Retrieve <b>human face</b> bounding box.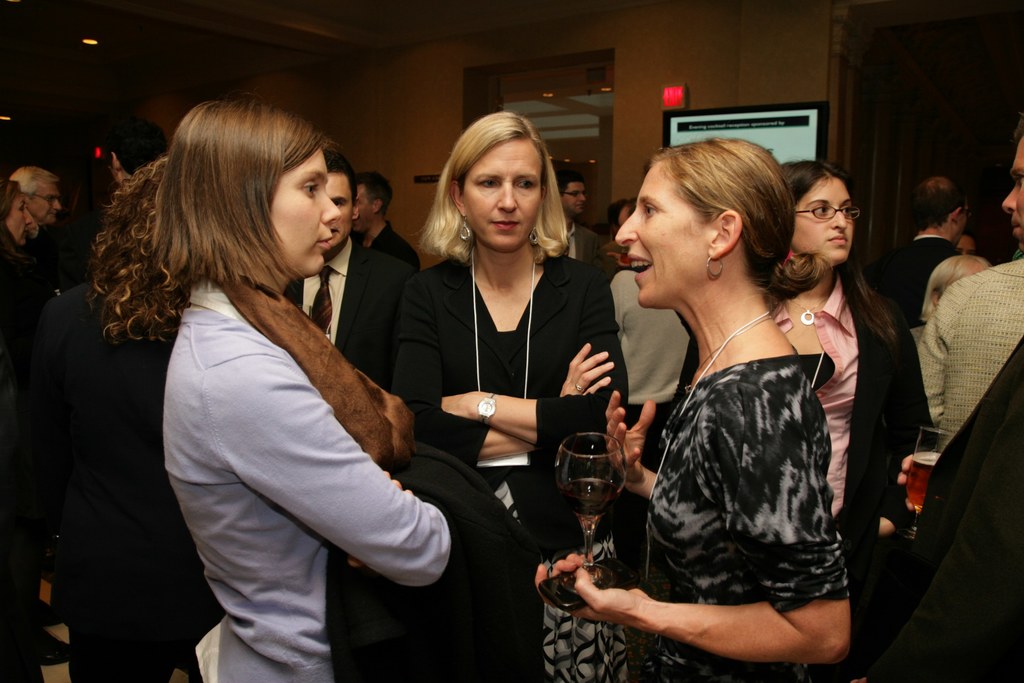
Bounding box: BBox(355, 185, 374, 231).
